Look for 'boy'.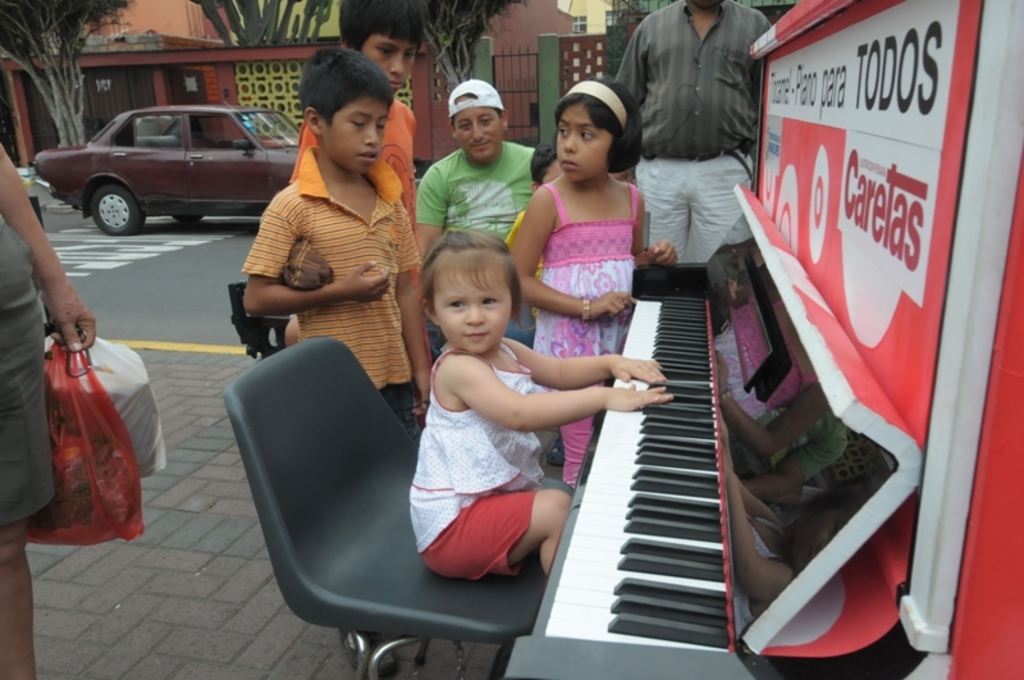
Found: {"x1": 241, "y1": 47, "x2": 426, "y2": 435}.
